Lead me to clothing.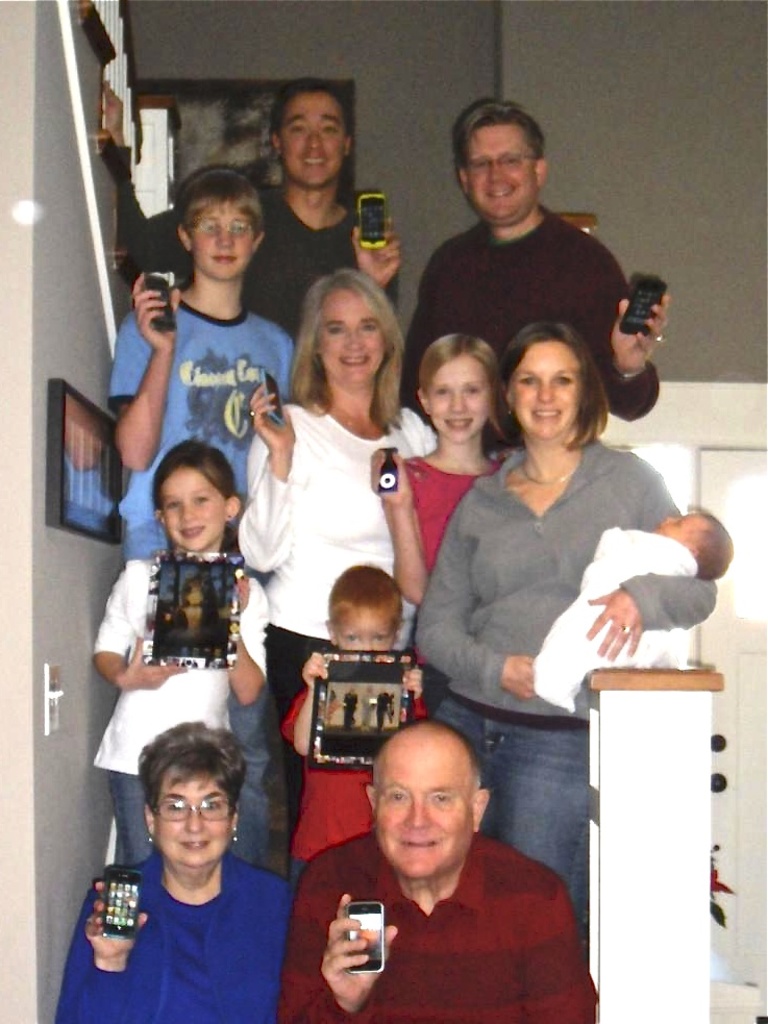
Lead to crop(391, 202, 661, 424).
